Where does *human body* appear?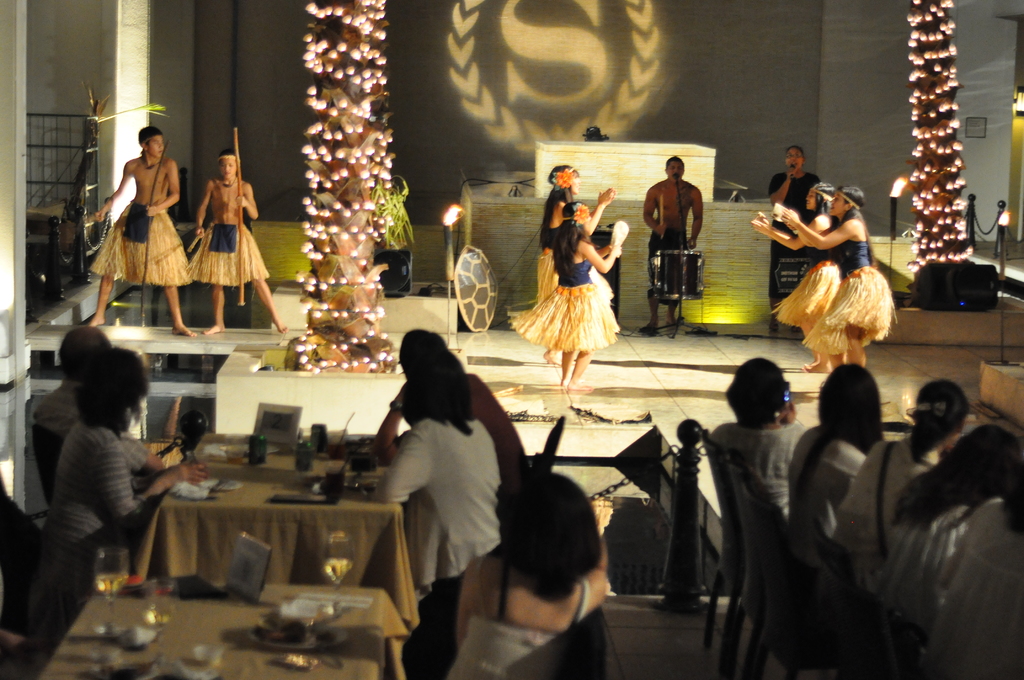
Appears at <box>189,151,287,337</box>.
